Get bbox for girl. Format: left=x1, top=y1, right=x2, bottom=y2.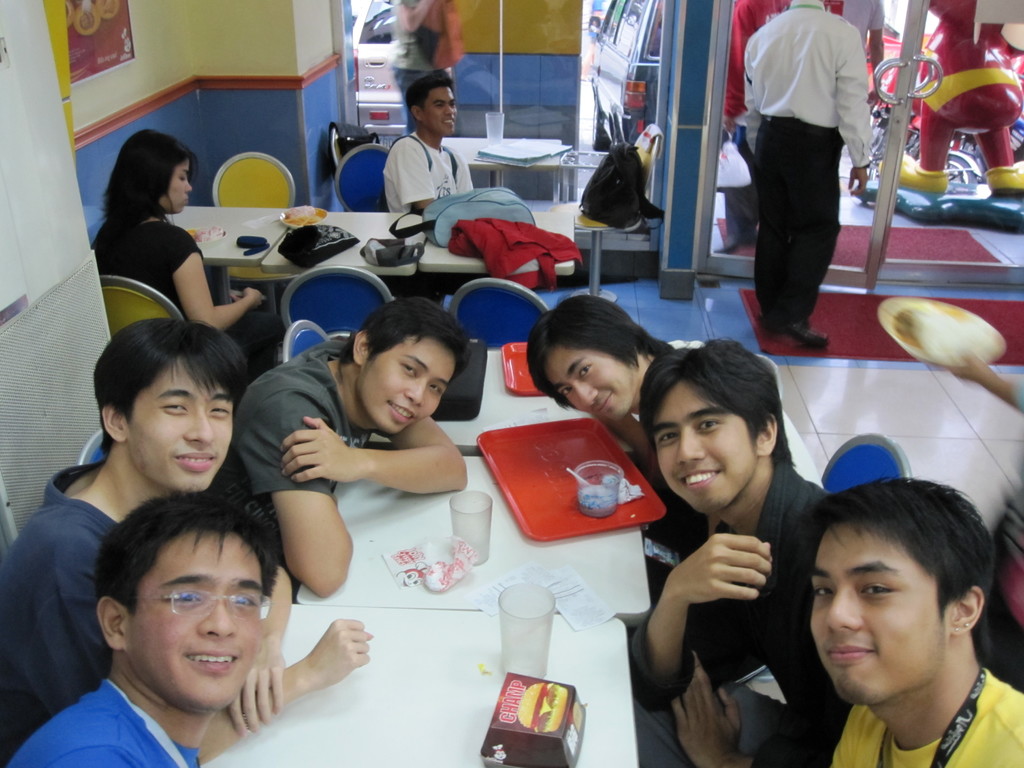
left=93, top=131, right=282, bottom=369.
